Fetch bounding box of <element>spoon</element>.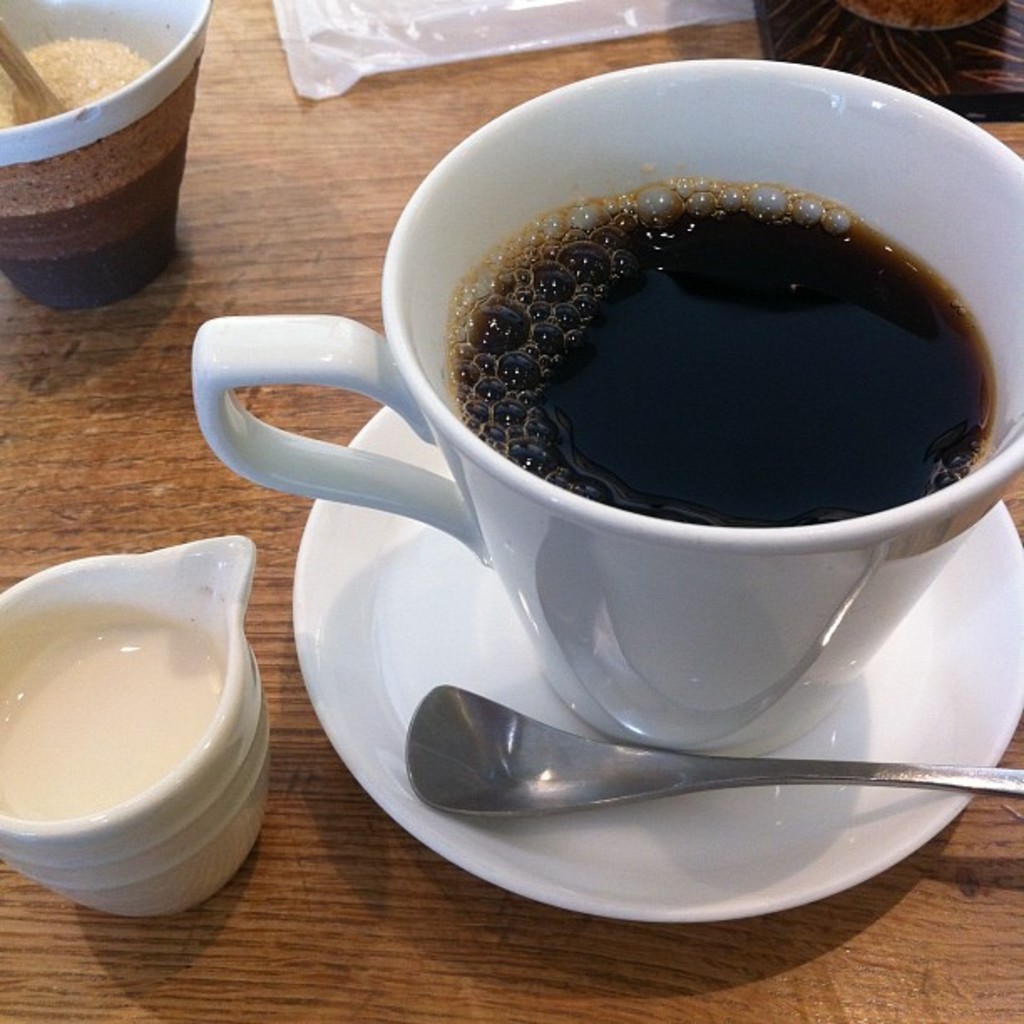
Bbox: left=0, top=17, right=64, bottom=122.
